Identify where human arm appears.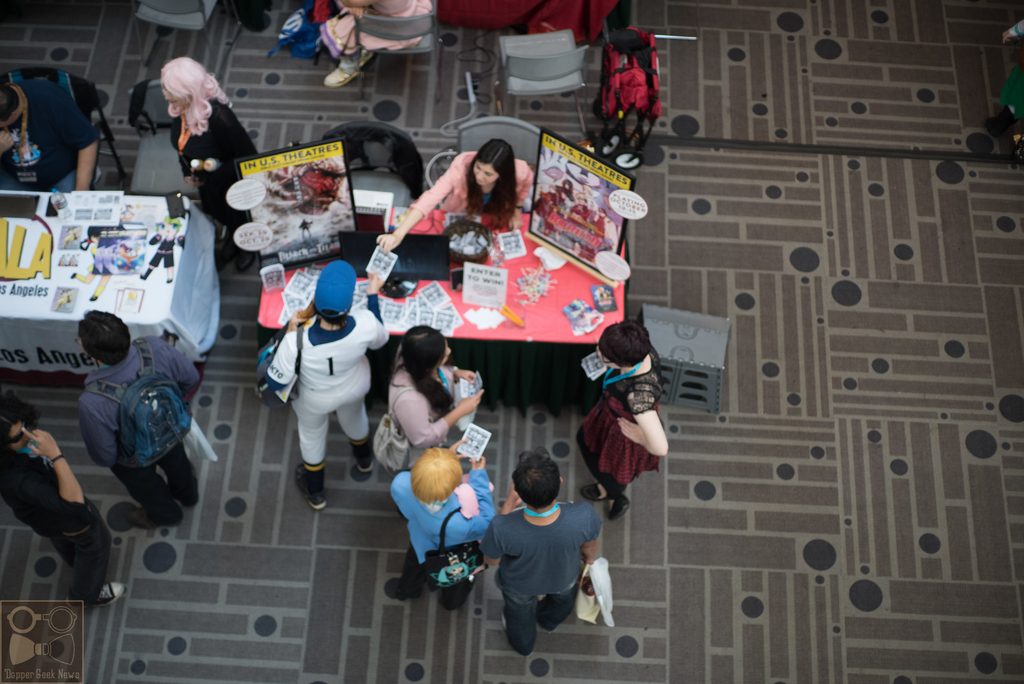
Appears at locate(45, 86, 105, 193).
